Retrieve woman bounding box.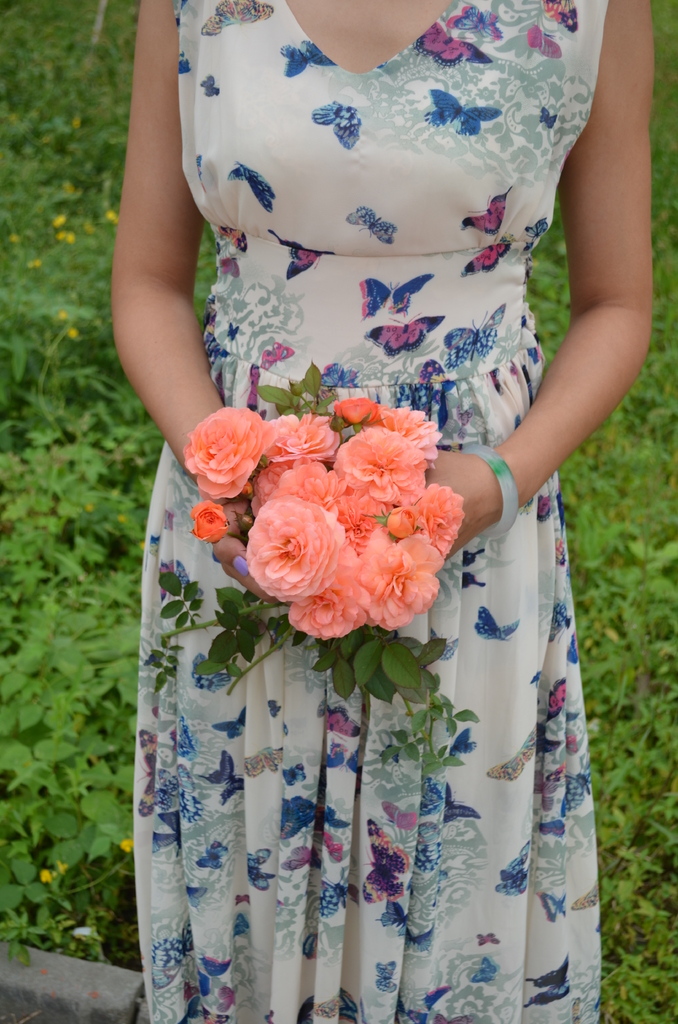
Bounding box: [134, 0, 652, 1002].
